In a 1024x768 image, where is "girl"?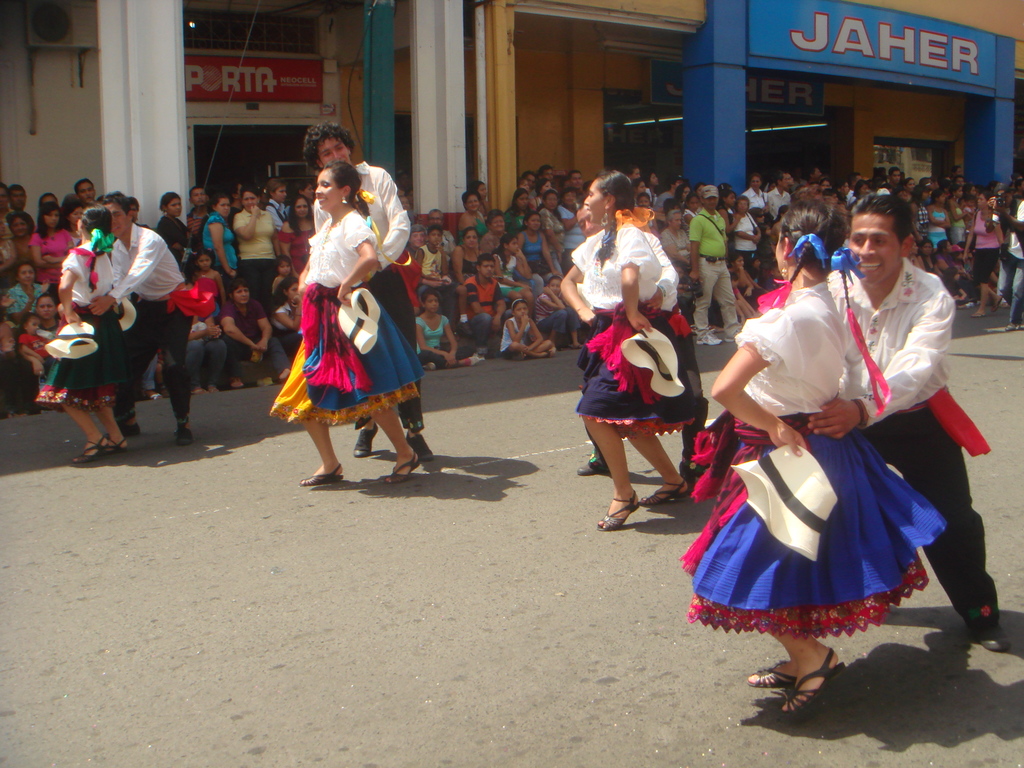
(left=490, top=234, right=531, bottom=309).
